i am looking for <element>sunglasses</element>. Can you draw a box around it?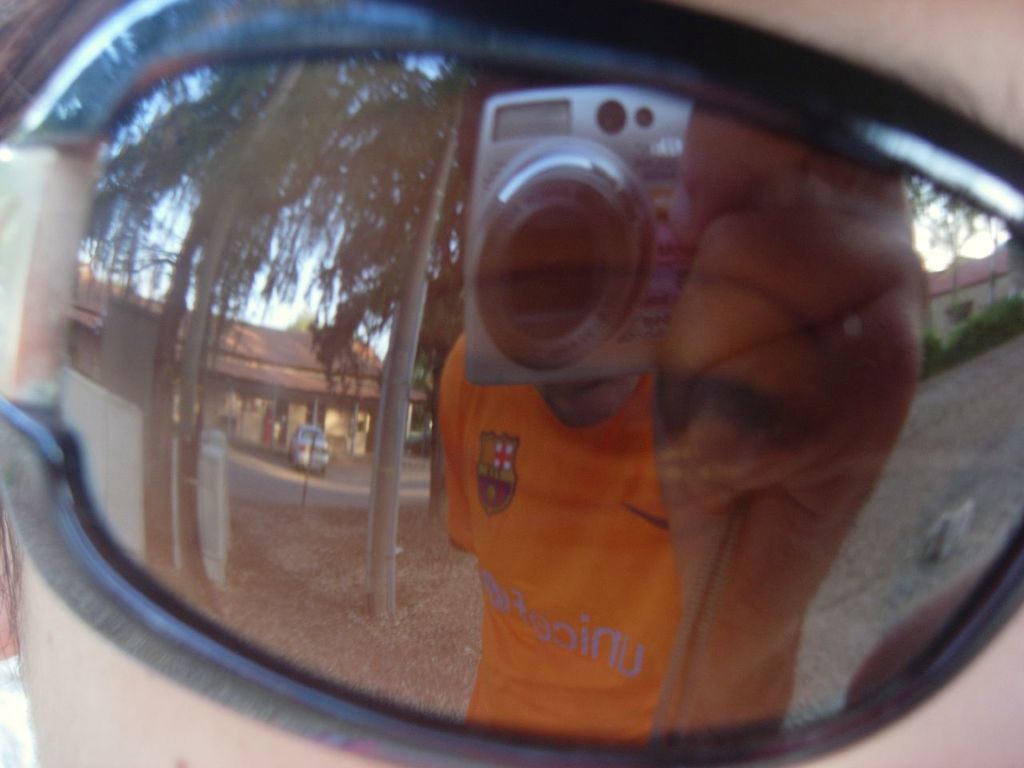
Sure, the bounding box is box=[0, 0, 1023, 767].
